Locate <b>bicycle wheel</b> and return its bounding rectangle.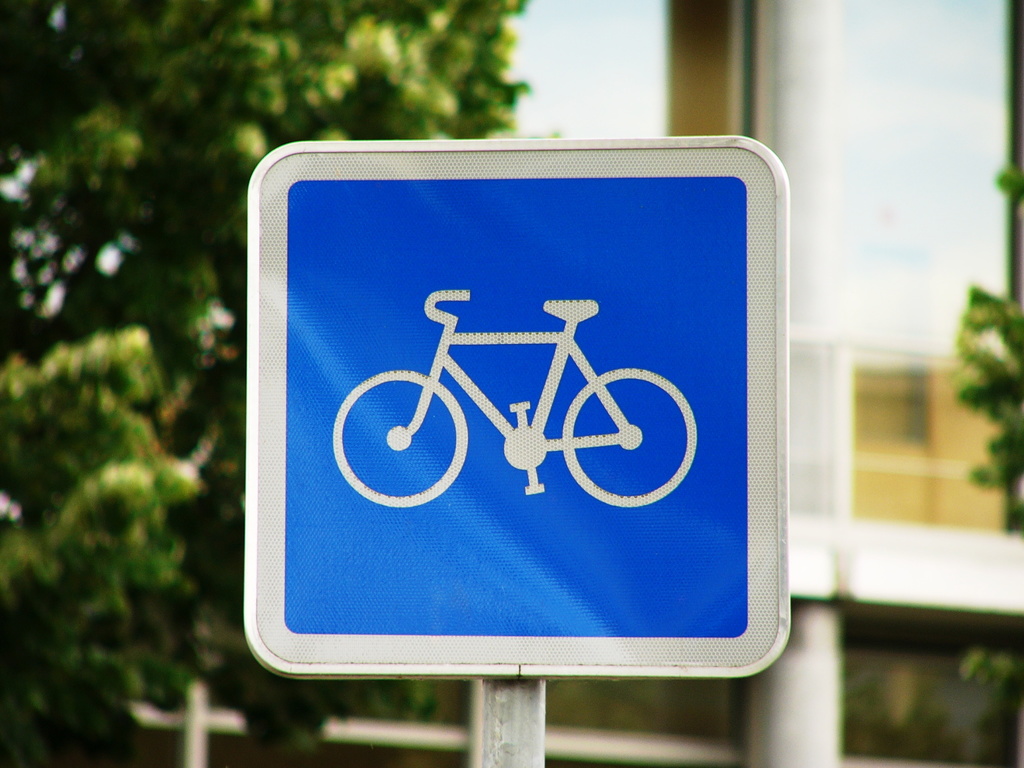
box(333, 369, 472, 509).
